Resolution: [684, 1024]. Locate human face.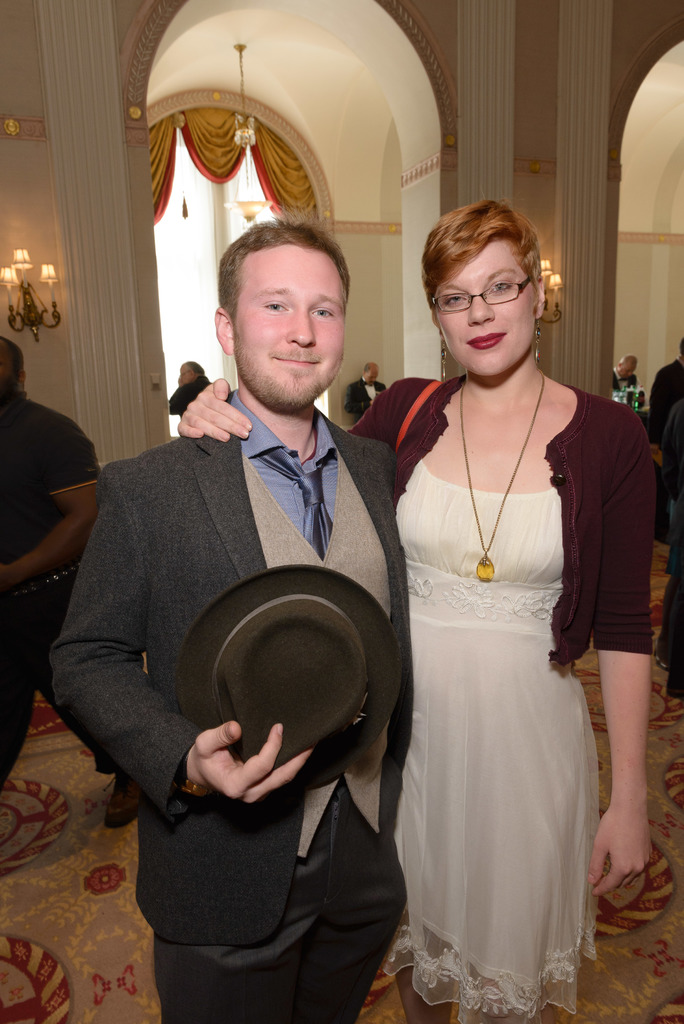
(437,242,536,377).
